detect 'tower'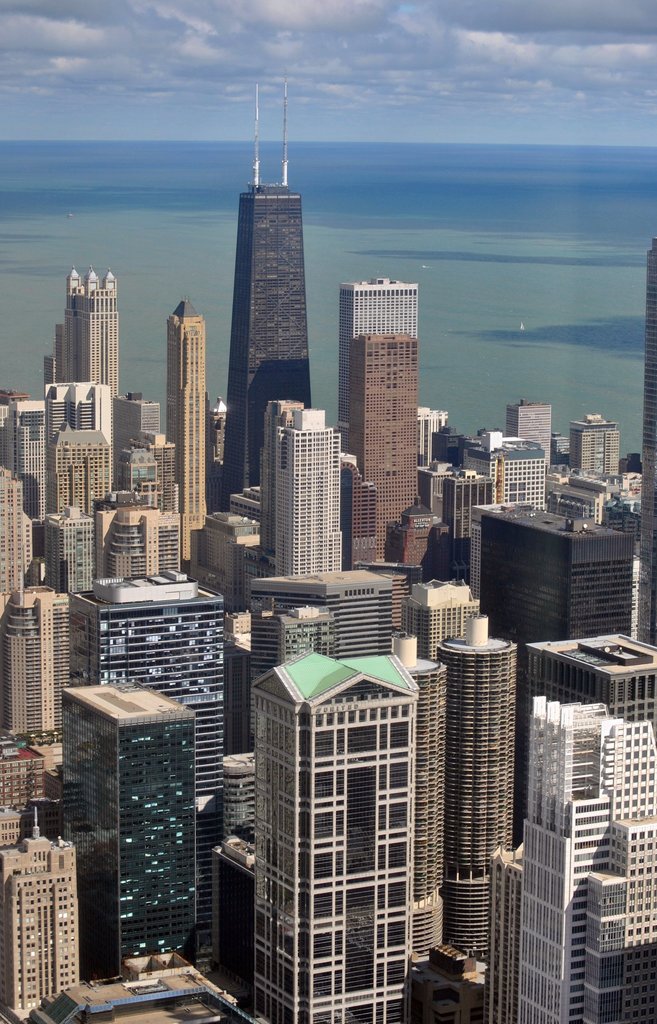
left=344, top=337, right=425, bottom=572
